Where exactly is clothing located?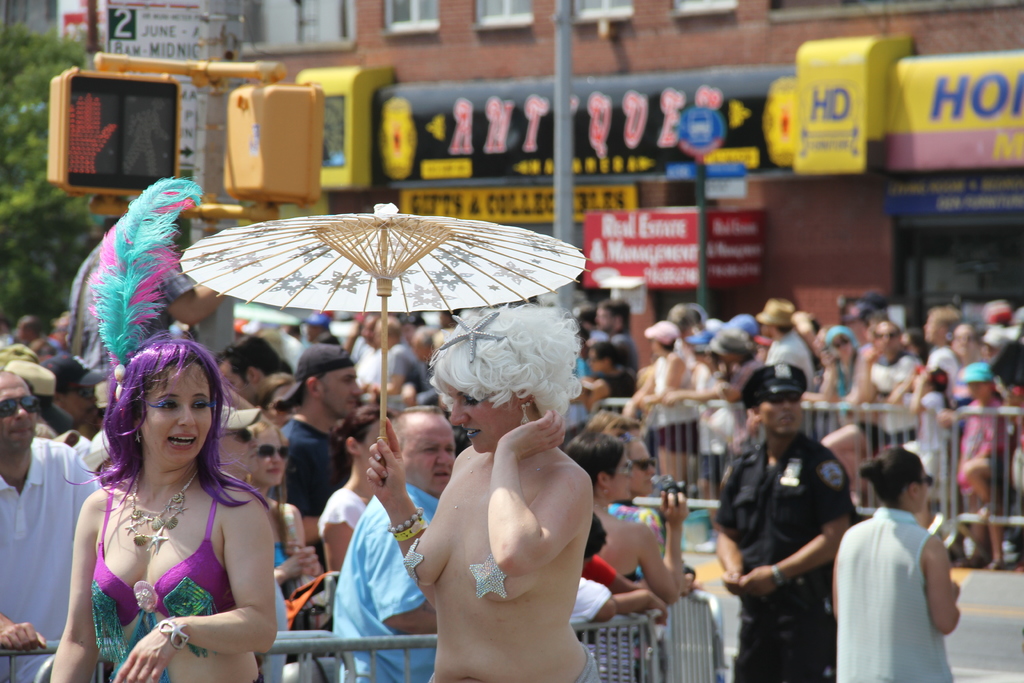
Its bounding box is Rect(914, 386, 964, 488).
